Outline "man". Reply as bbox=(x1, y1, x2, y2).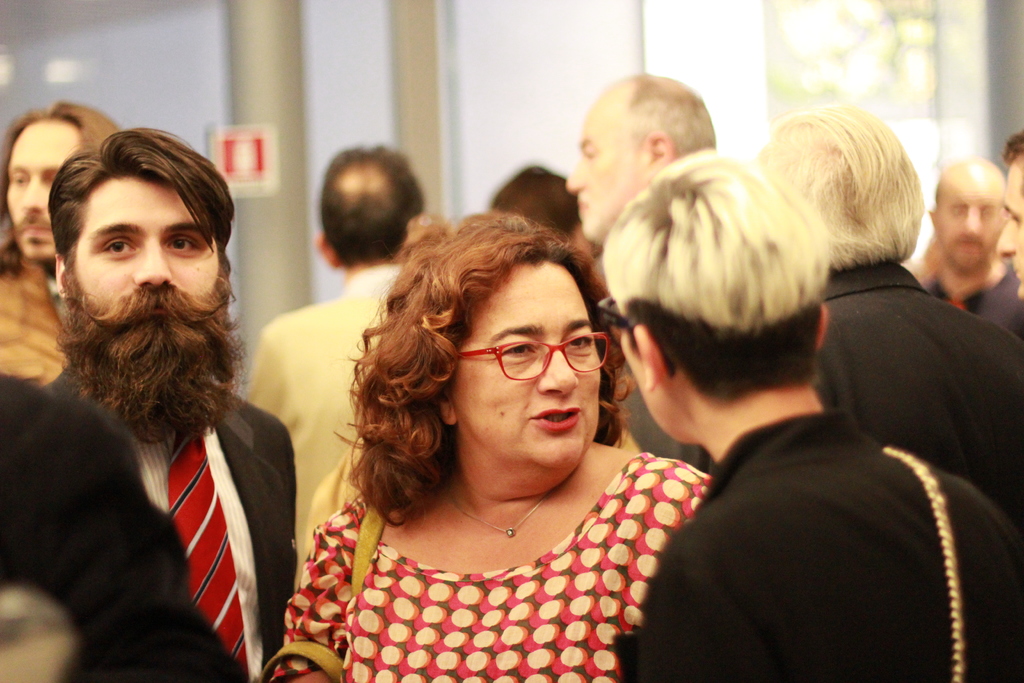
bbox=(754, 111, 1023, 533).
